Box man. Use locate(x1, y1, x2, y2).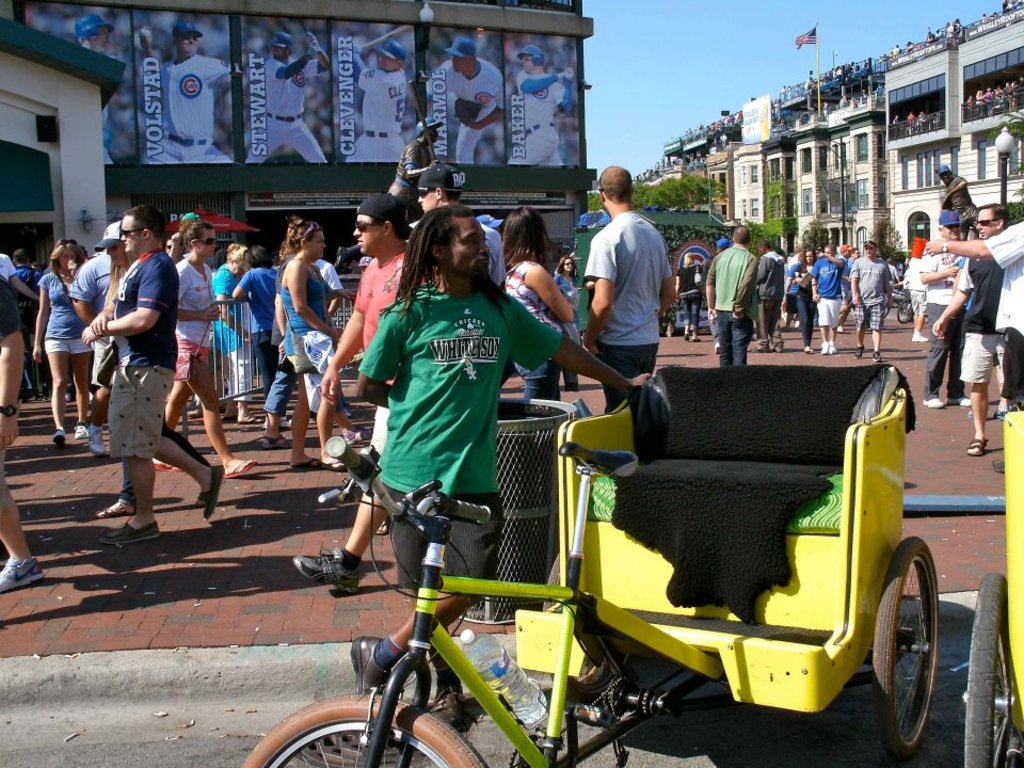
locate(927, 212, 972, 405).
